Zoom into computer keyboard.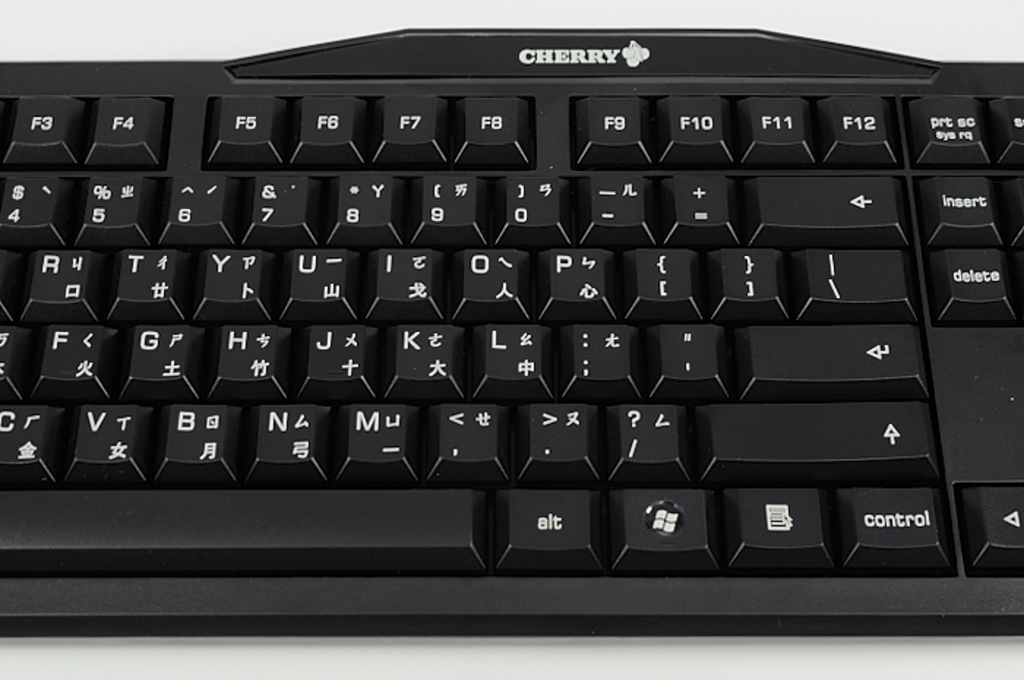
Zoom target: <region>0, 26, 1023, 635</region>.
